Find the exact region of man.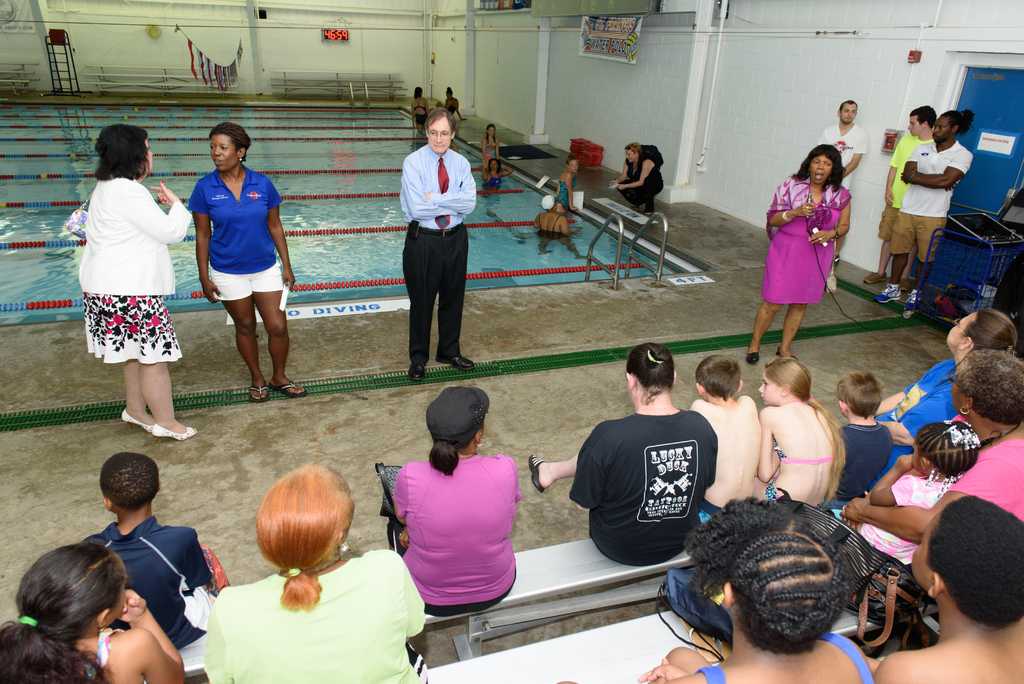
Exact region: x1=401 y1=106 x2=474 y2=382.
